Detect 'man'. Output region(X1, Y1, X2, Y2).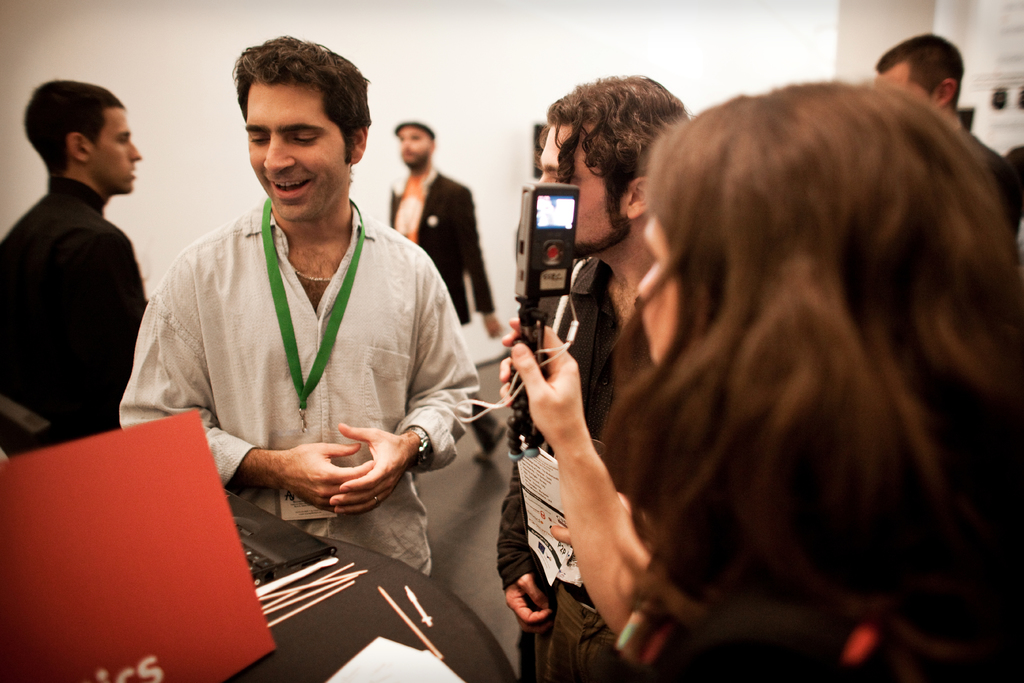
region(872, 37, 1023, 248).
